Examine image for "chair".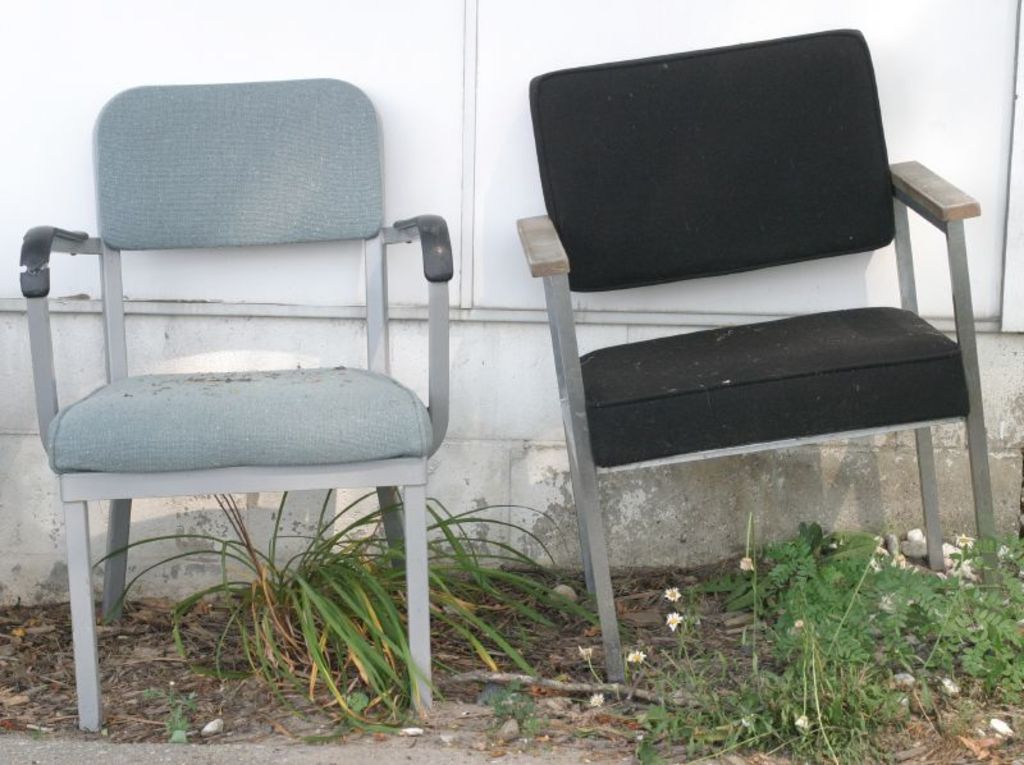
Examination result: pyautogui.locateOnScreen(516, 27, 979, 692).
